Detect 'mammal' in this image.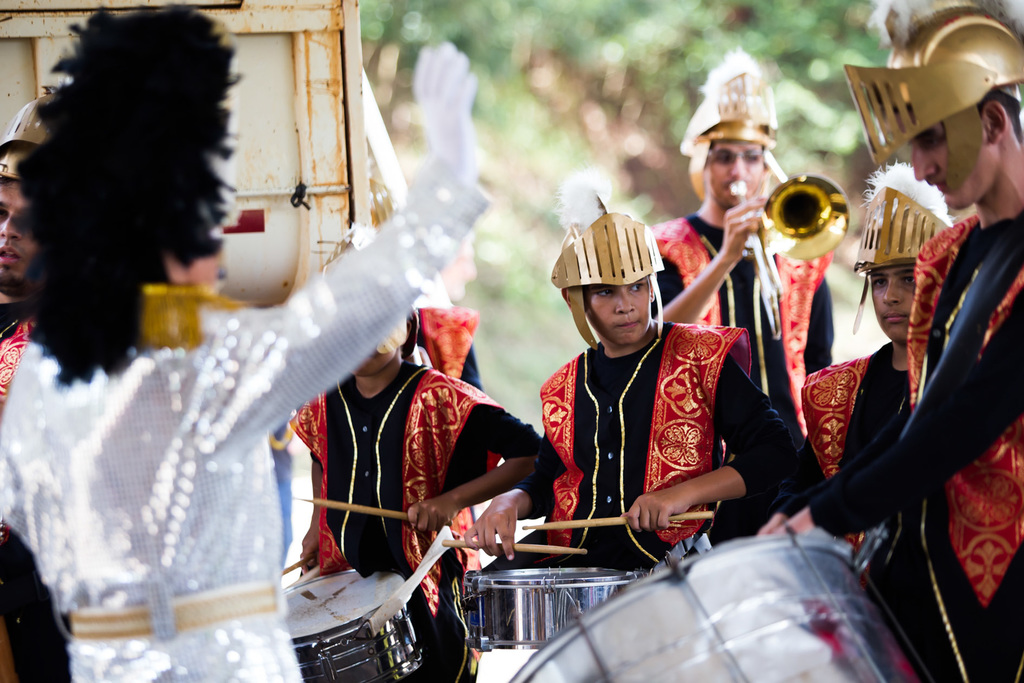
Detection: x1=800, y1=156, x2=960, y2=572.
